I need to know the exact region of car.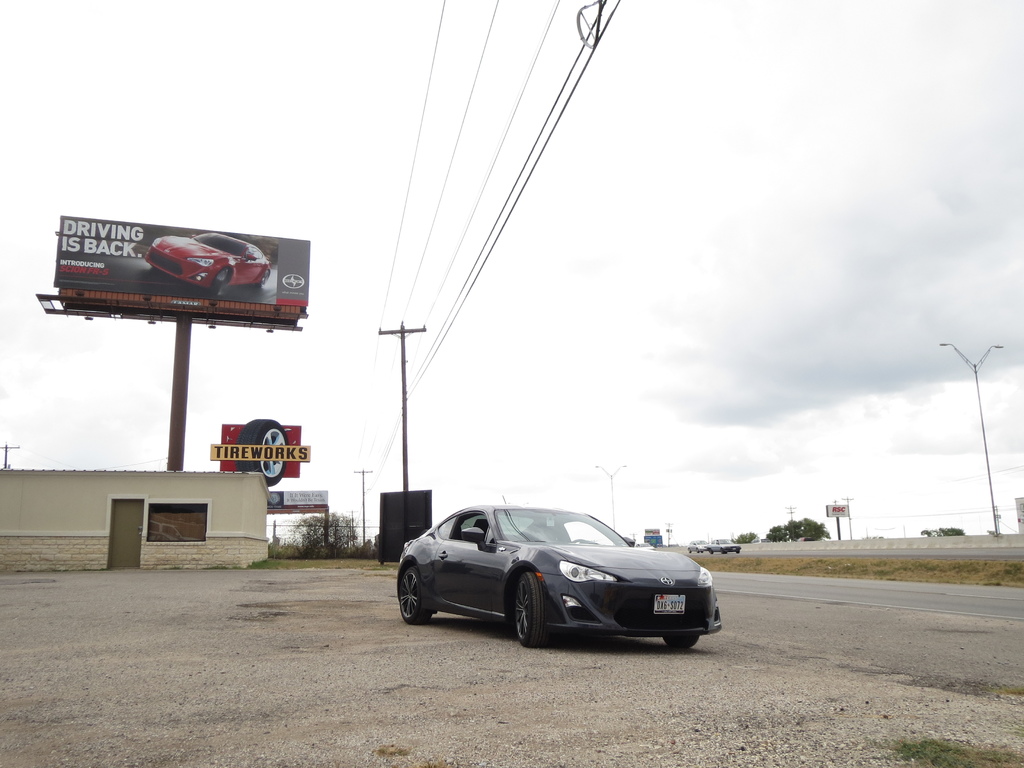
Region: detection(397, 493, 721, 650).
